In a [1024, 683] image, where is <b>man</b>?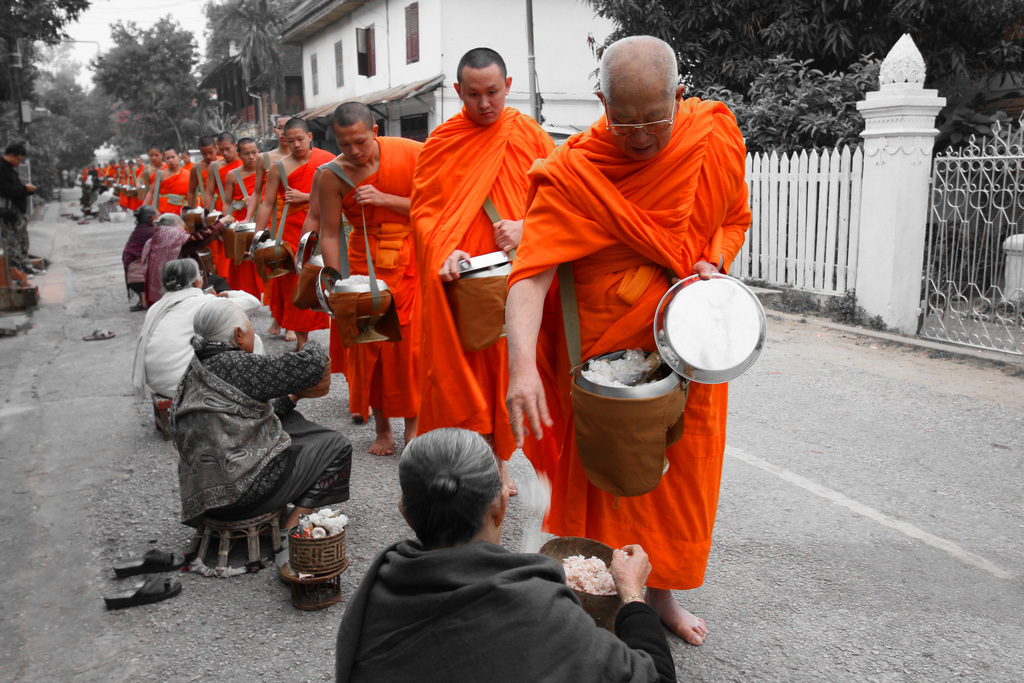
box(143, 144, 168, 206).
